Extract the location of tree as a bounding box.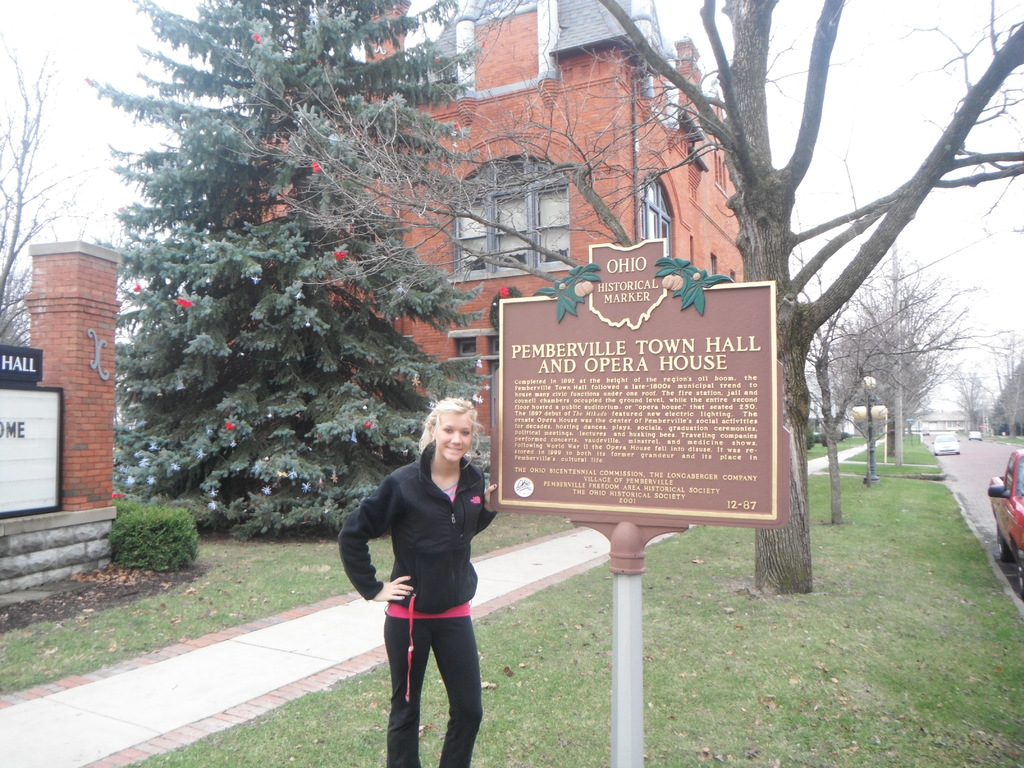
{"left": 990, "top": 328, "right": 1023, "bottom": 431}.
